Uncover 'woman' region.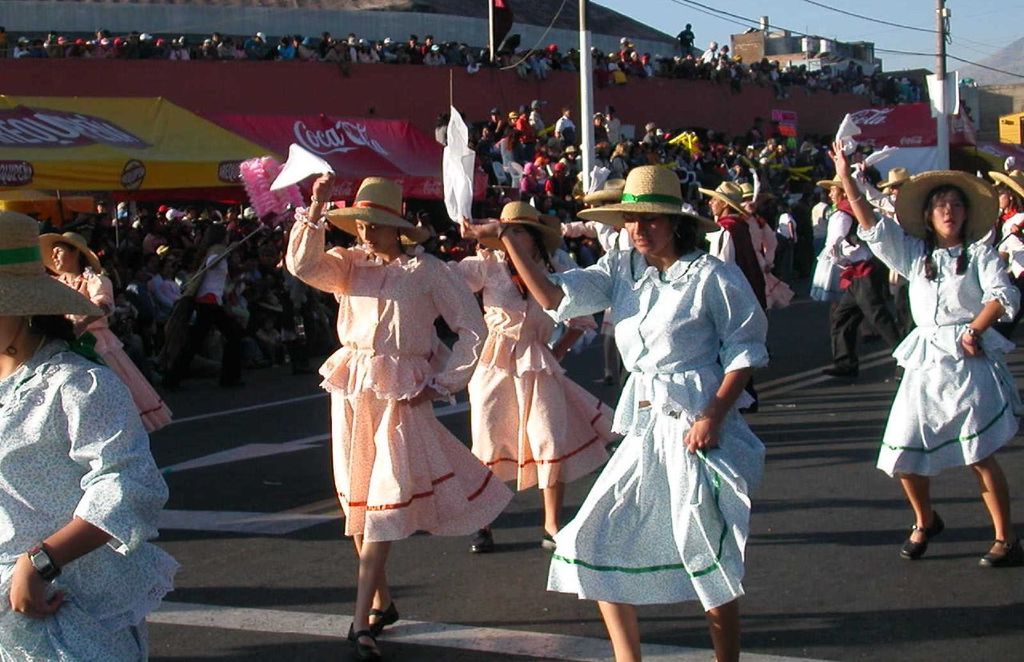
Uncovered: (left=556, top=193, right=782, bottom=644).
